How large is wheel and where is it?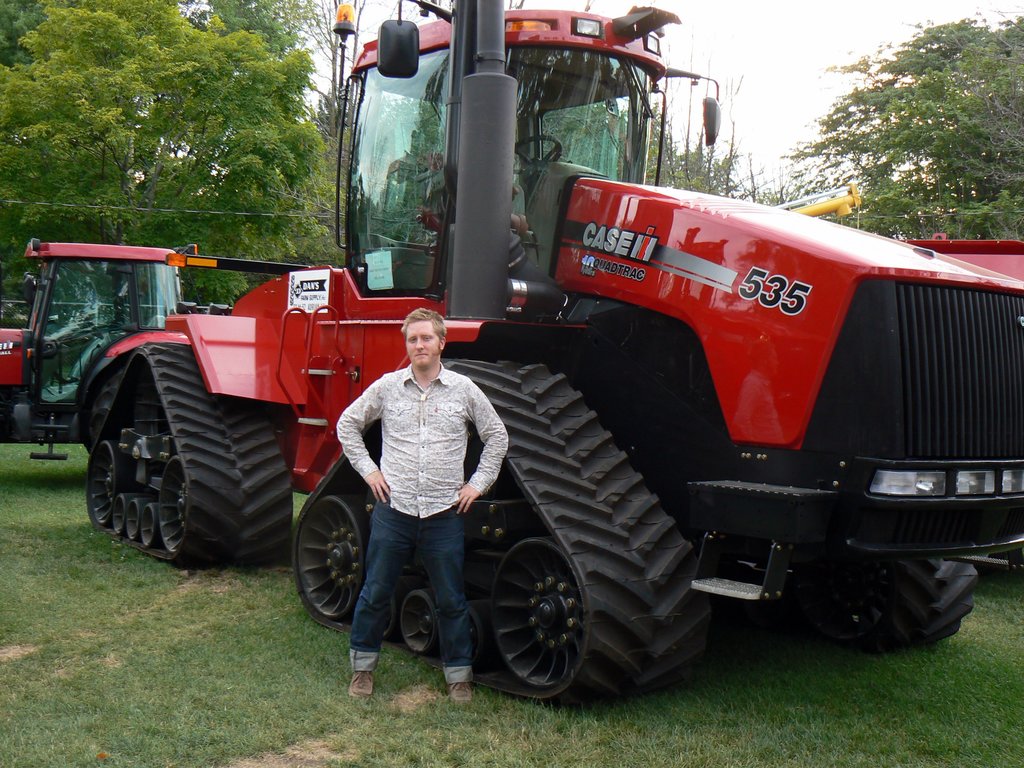
Bounding box: [90,368,124,451].
